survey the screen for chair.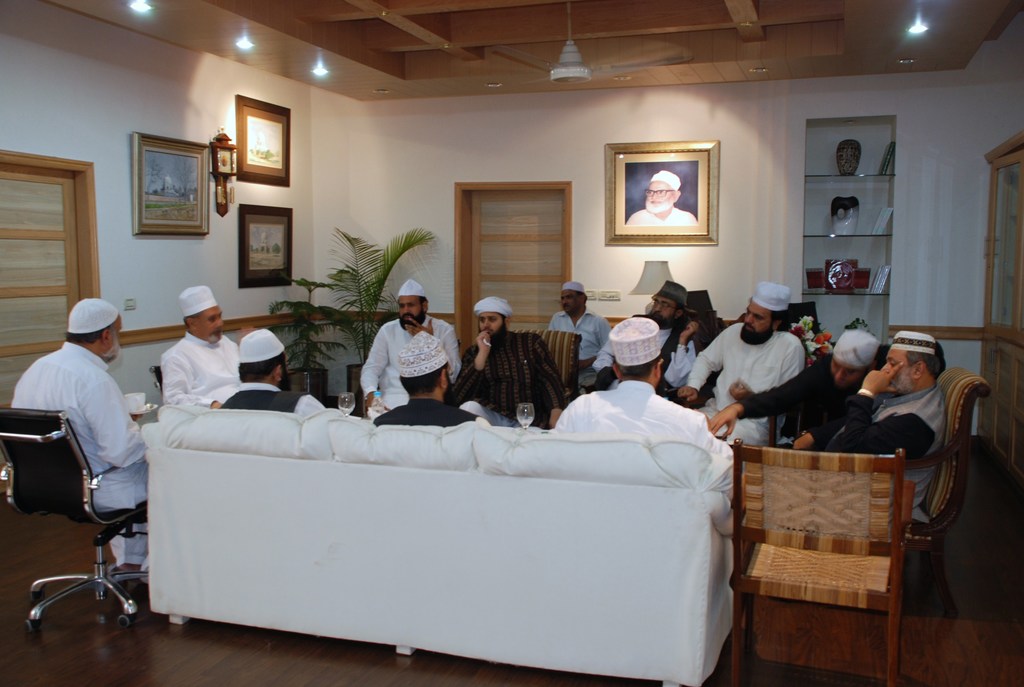
Survey found: region(898, 365, 989, 629).
